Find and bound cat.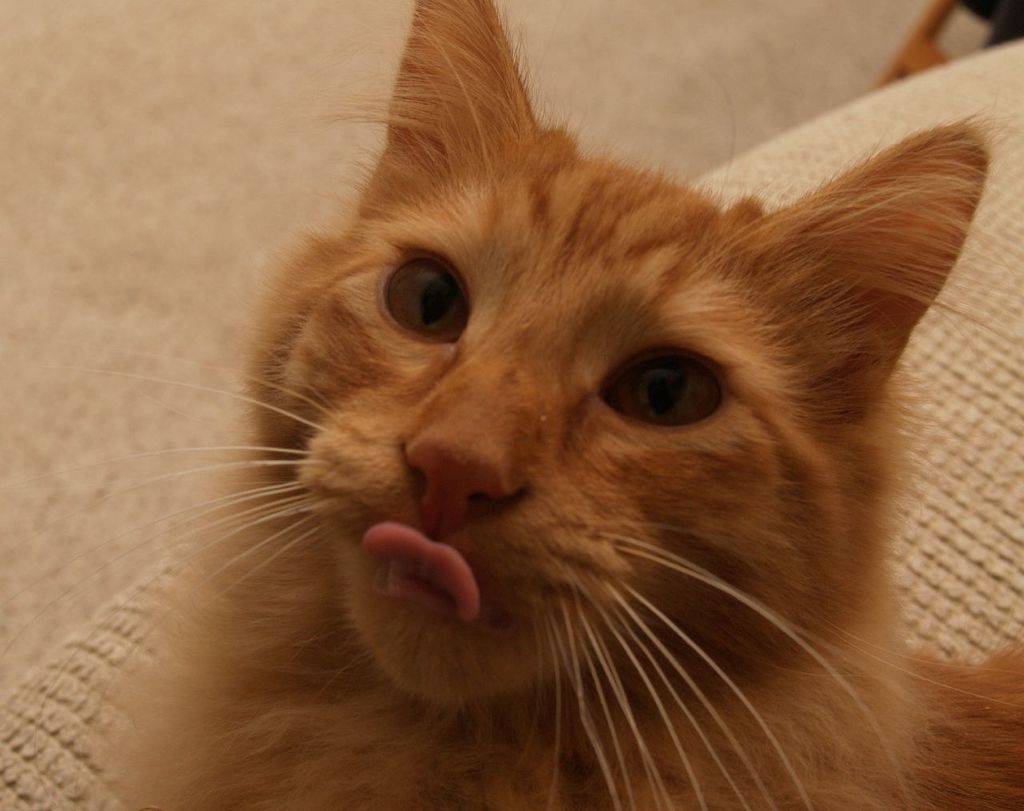
Bound: select_region(0, 0, 1023, 805).
